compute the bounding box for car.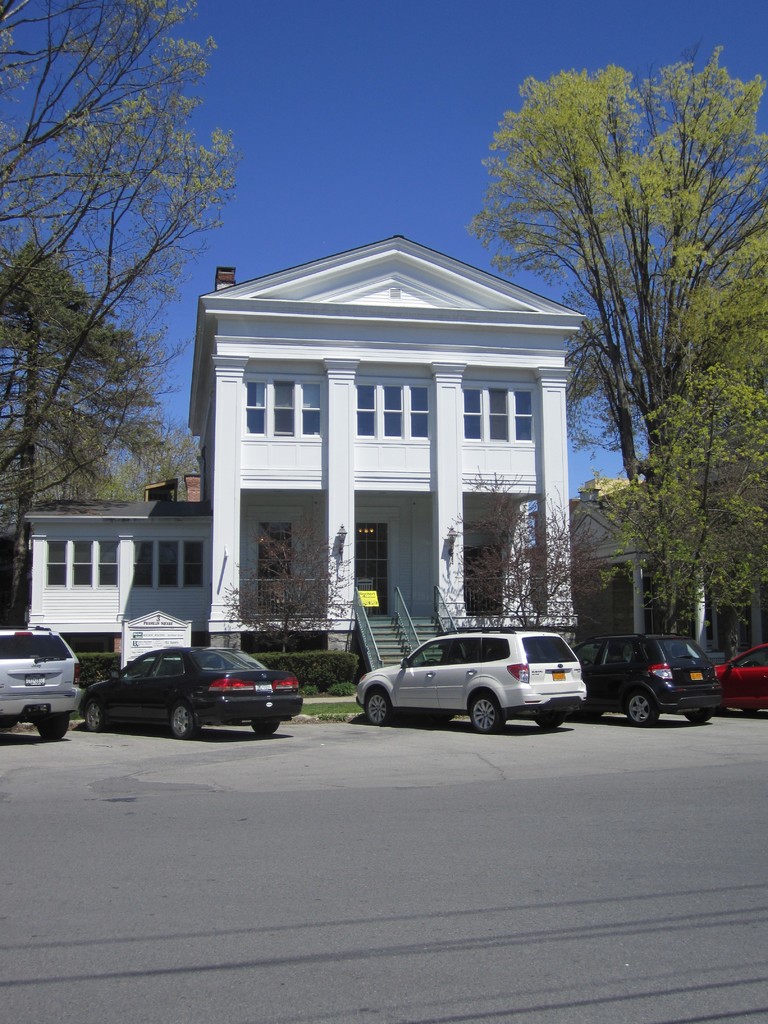
pyautogui.locateOnScreen(76, 634, 307, 736).
